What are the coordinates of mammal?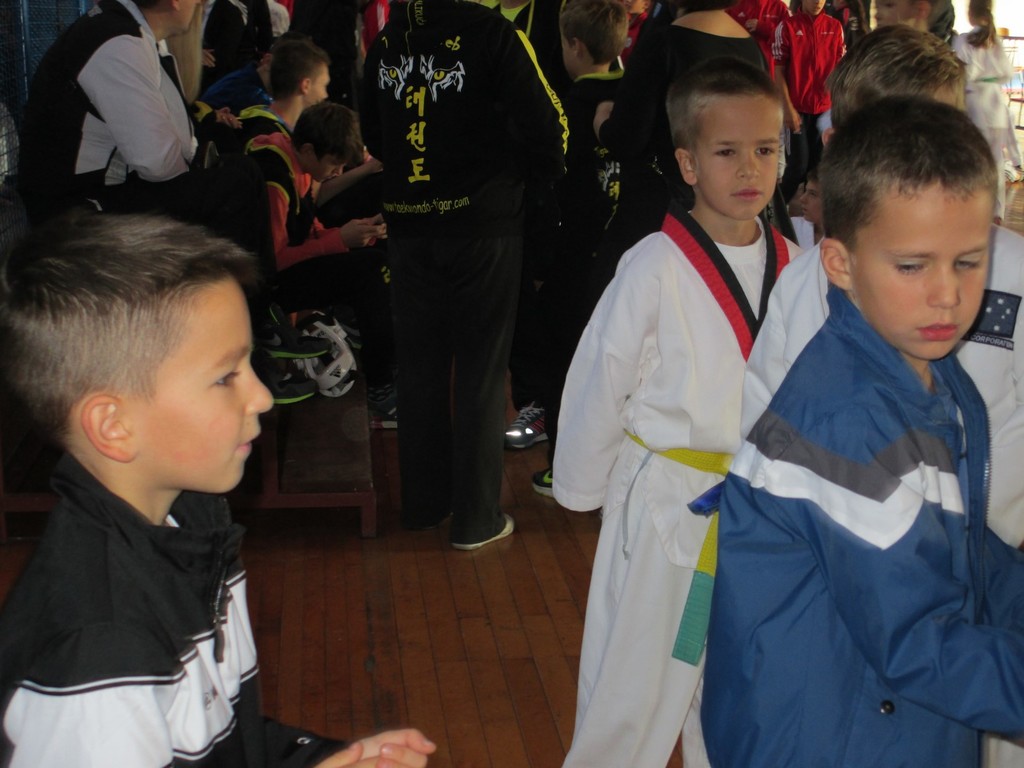
locate(214, 31, 333, 160).
